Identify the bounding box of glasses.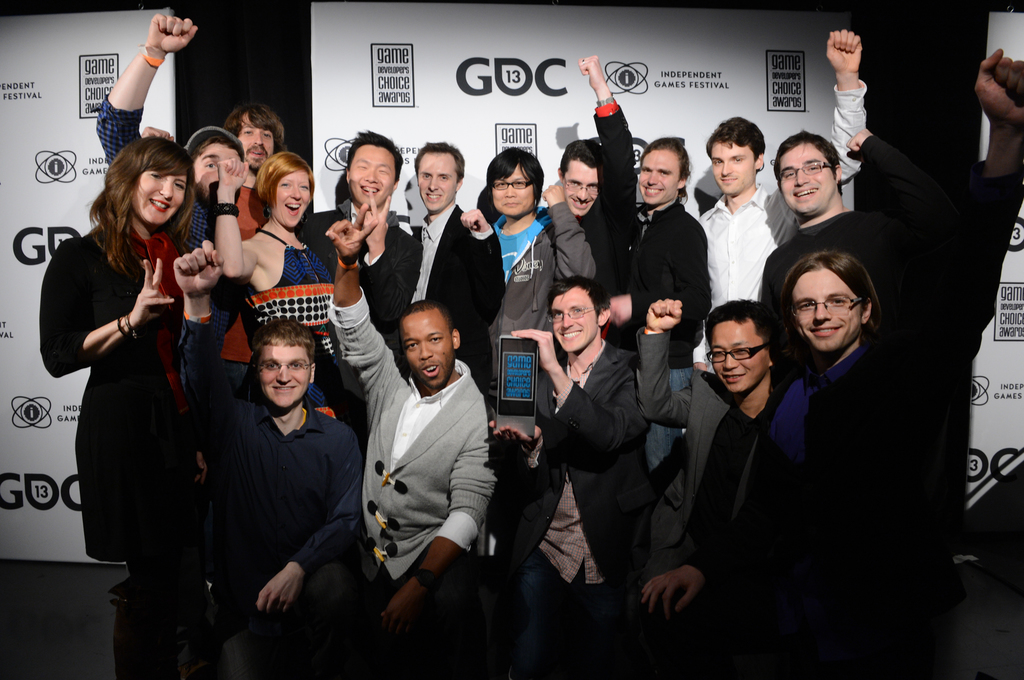
{"x1": 489, "y1": 177, "x2": 532, "y2": 191}.
